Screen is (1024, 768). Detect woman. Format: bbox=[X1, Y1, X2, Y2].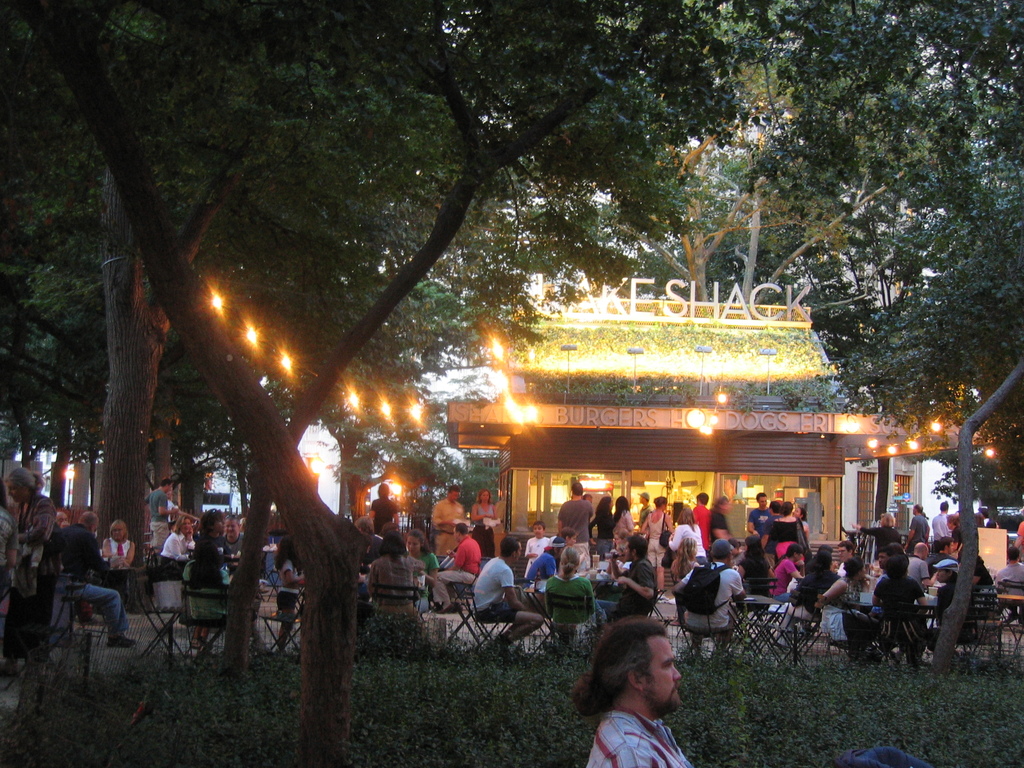
bbox=[639, 495, 671, 594].
